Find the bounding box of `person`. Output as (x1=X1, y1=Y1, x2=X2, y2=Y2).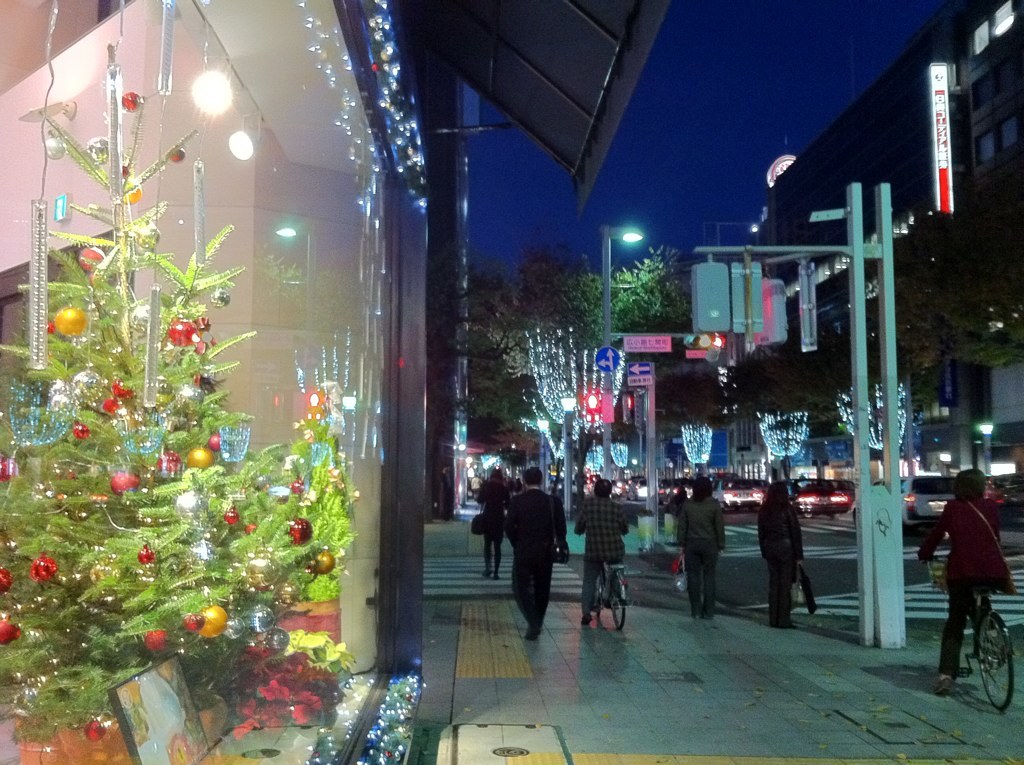
(x1=939, y1=459, x2=1011, y2=694).
